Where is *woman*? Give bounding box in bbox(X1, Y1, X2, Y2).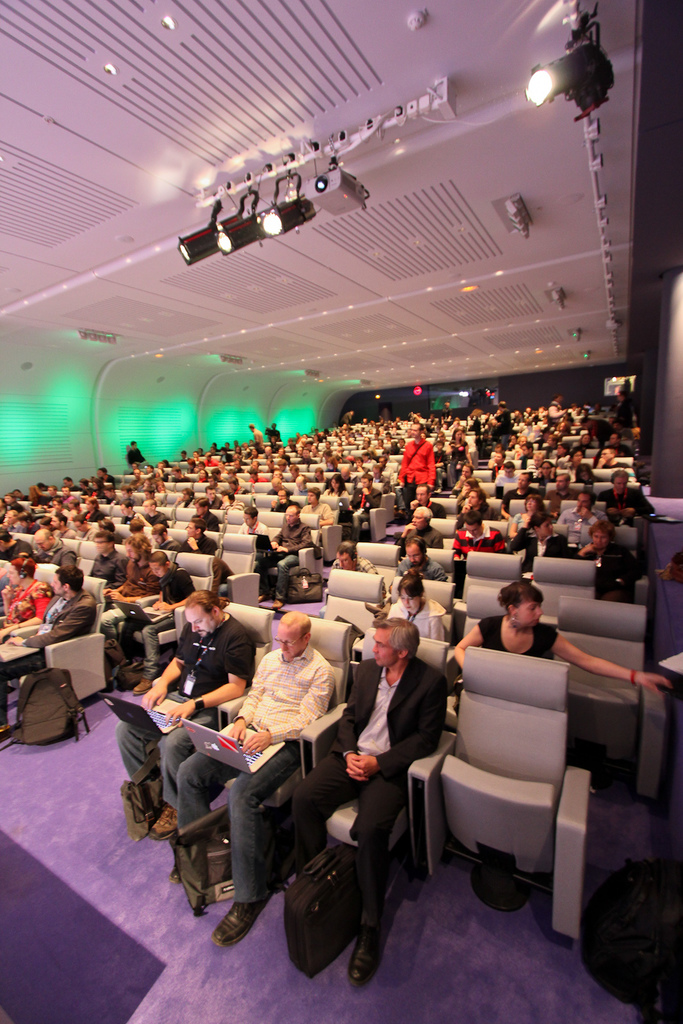
bbox(446, 579, 666, 679).
